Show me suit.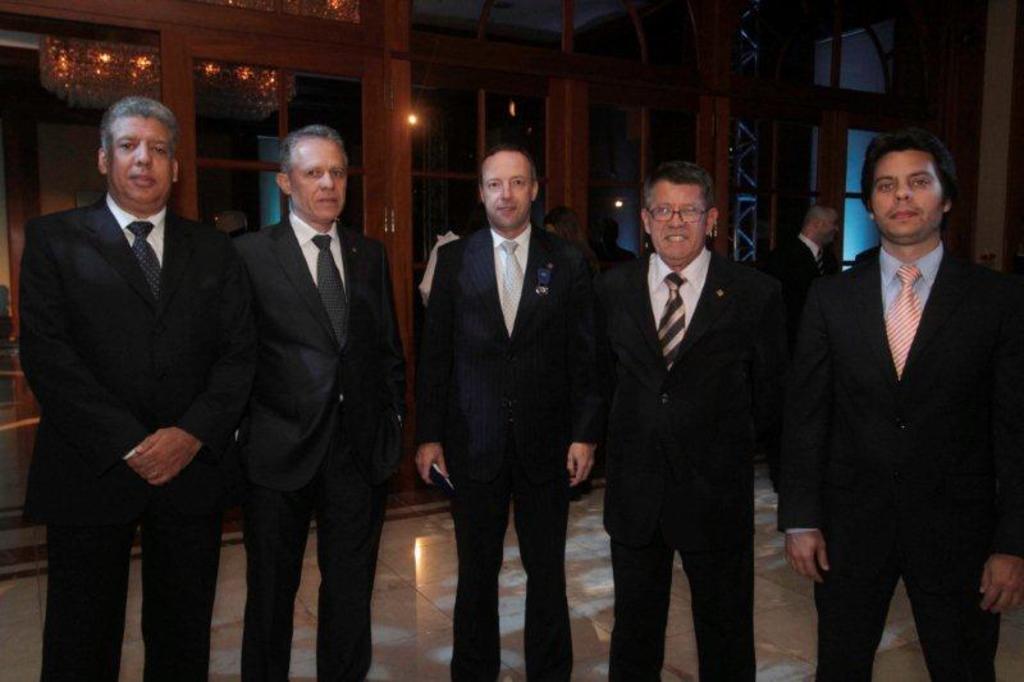
suit is here: l=197, t=96, r=403, b=673.
